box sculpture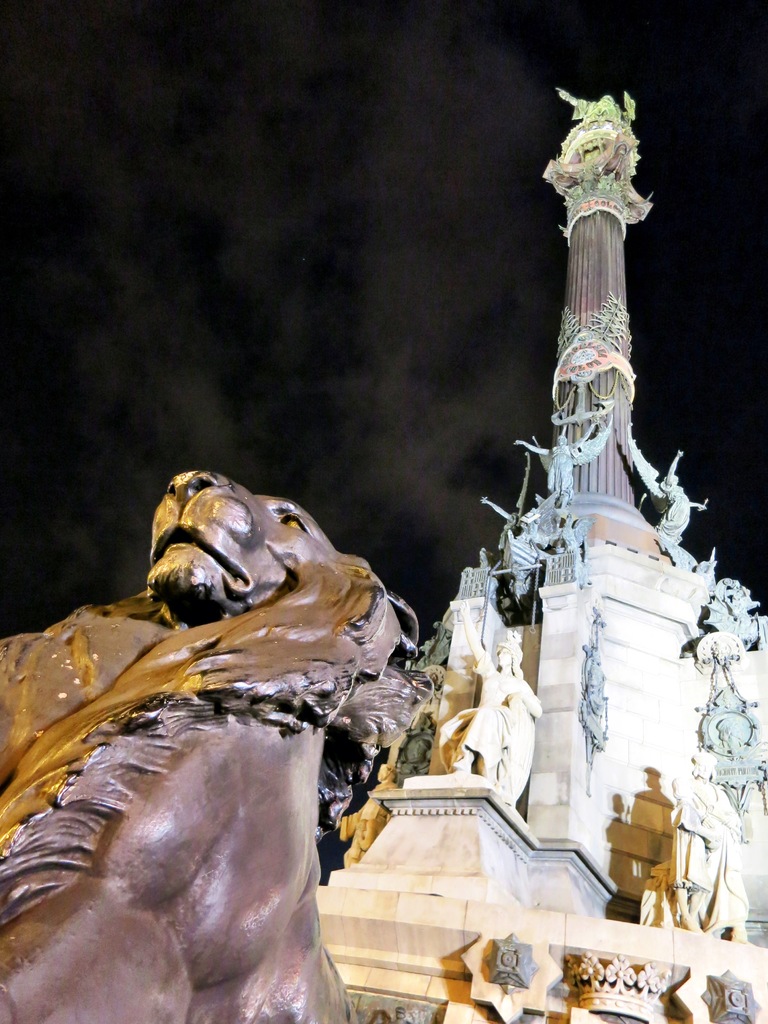
[440, 601, 541, 815]
